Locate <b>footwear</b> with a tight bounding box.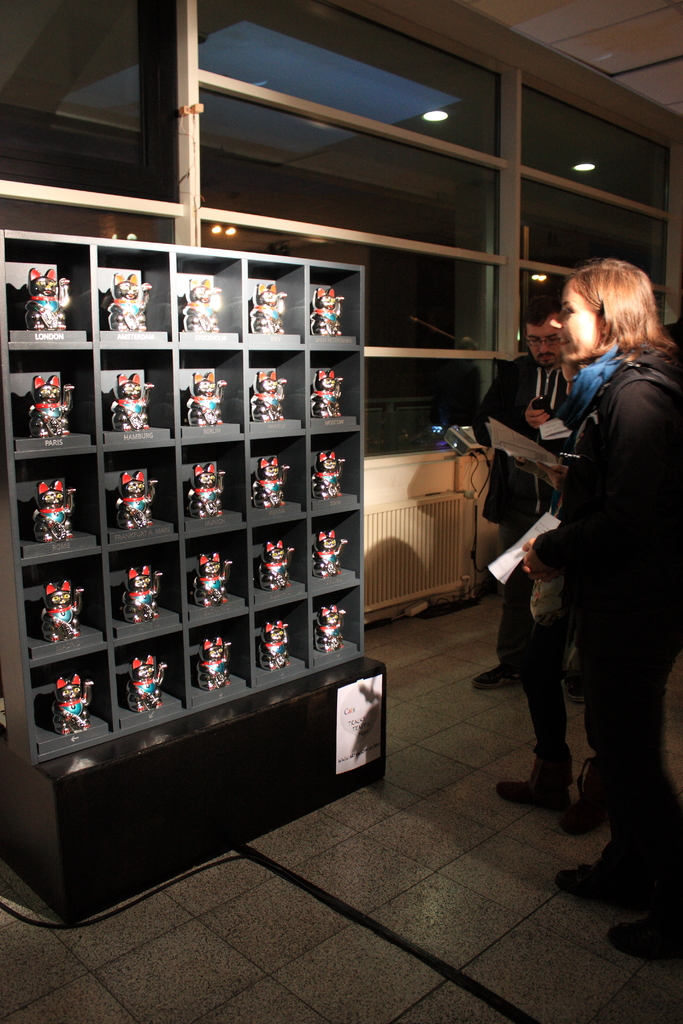
<box>572,764,626,830</box>.
